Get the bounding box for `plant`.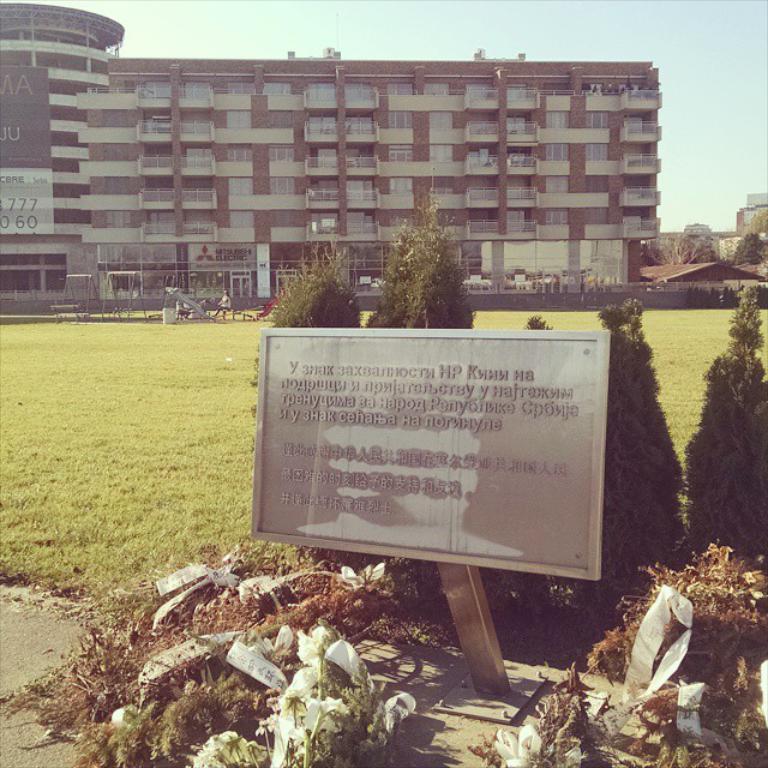
560:530:767:709.
